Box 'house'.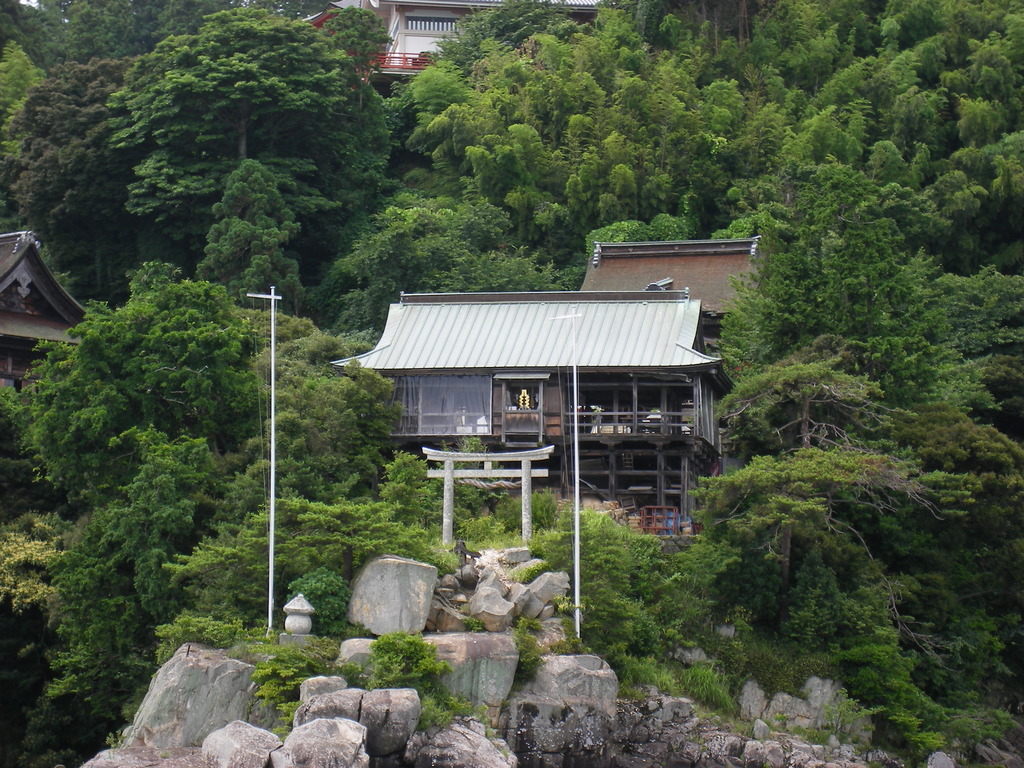
x1=314 y1=0 x2=602 y2=97.
